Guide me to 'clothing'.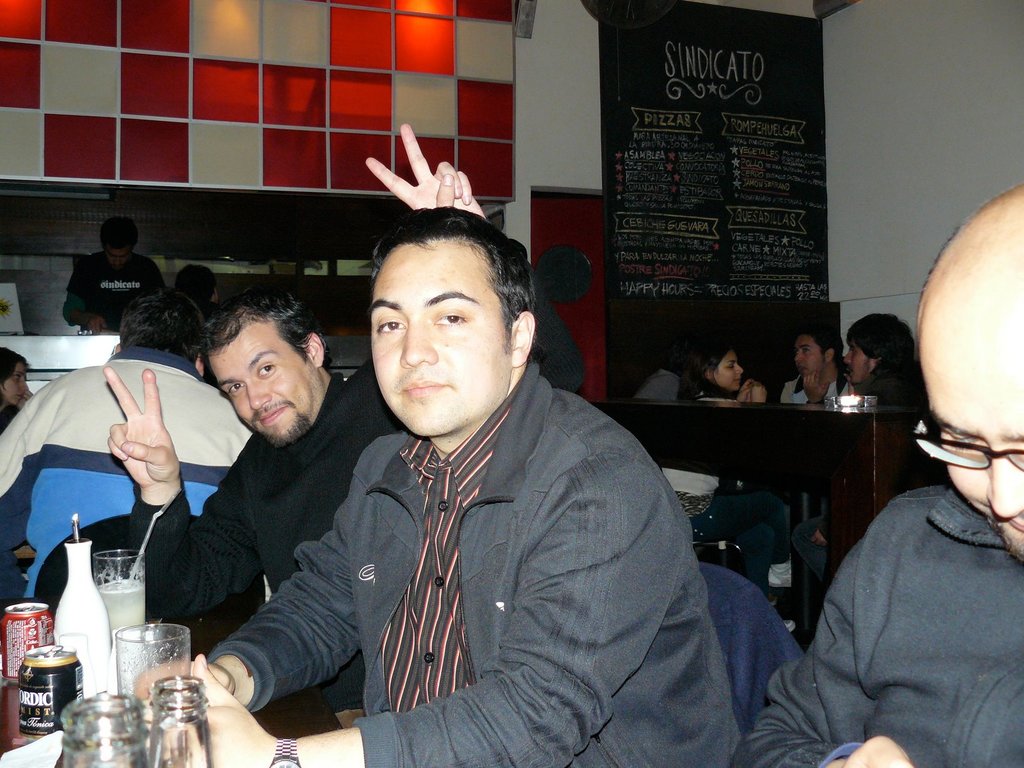
Guidance: l=205, t=368, r=748, b=767.
